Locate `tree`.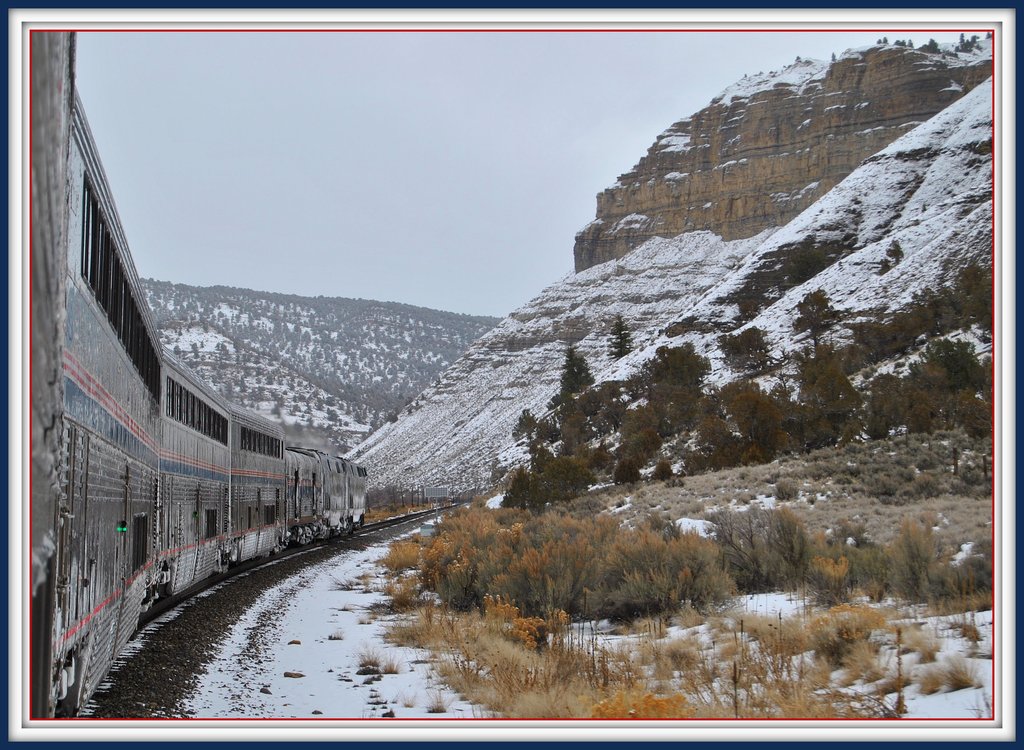
Bounding box: box=[879, 521, 973, 610].
